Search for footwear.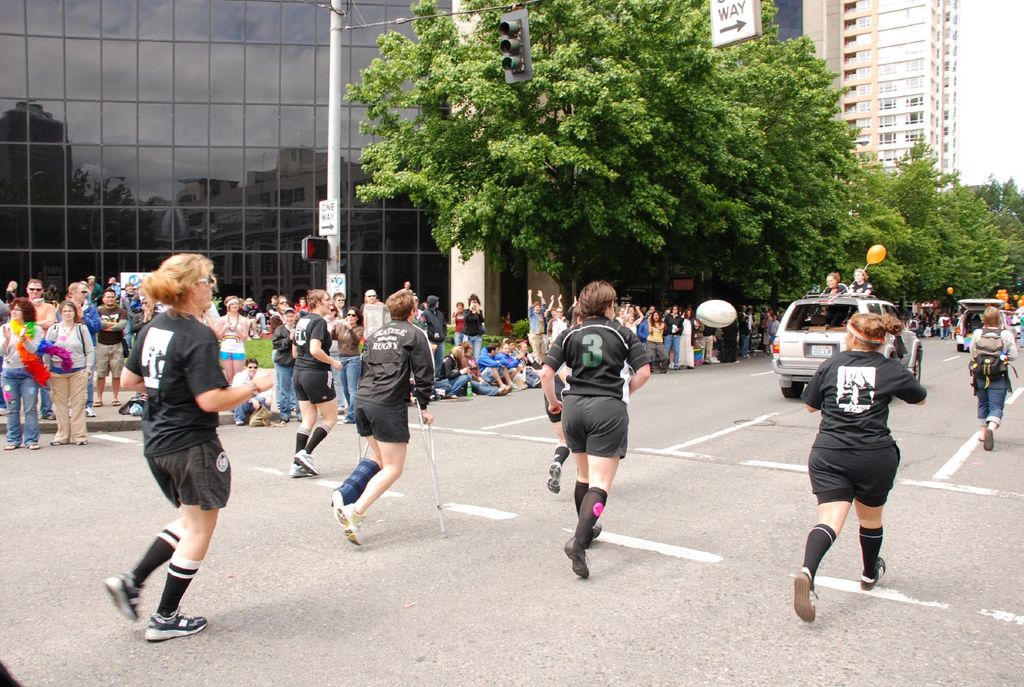
Found at BBox(792, 569, 820, 621).
